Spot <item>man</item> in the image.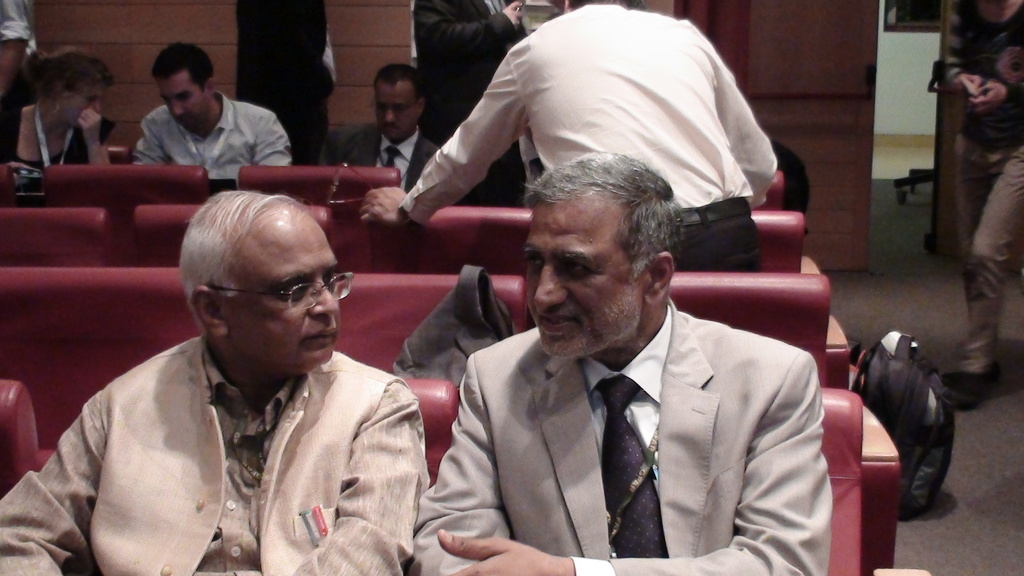
<item>man</item> found at 404/0/528/184.
